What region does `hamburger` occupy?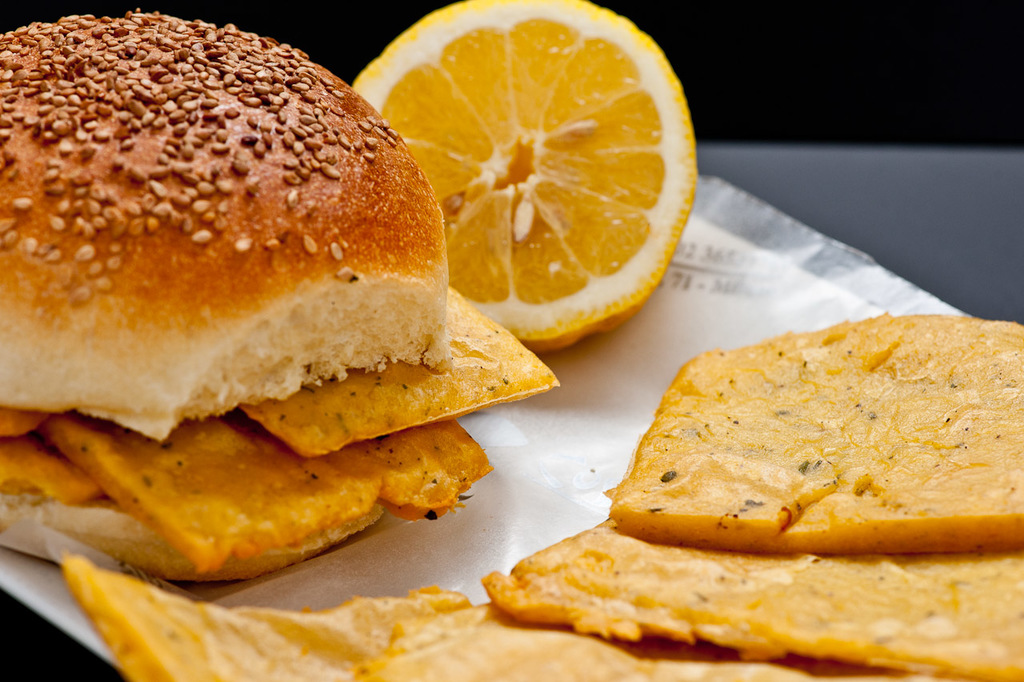
{"left": 0, "top": 7, "right": 556, "bottom": 576}.
